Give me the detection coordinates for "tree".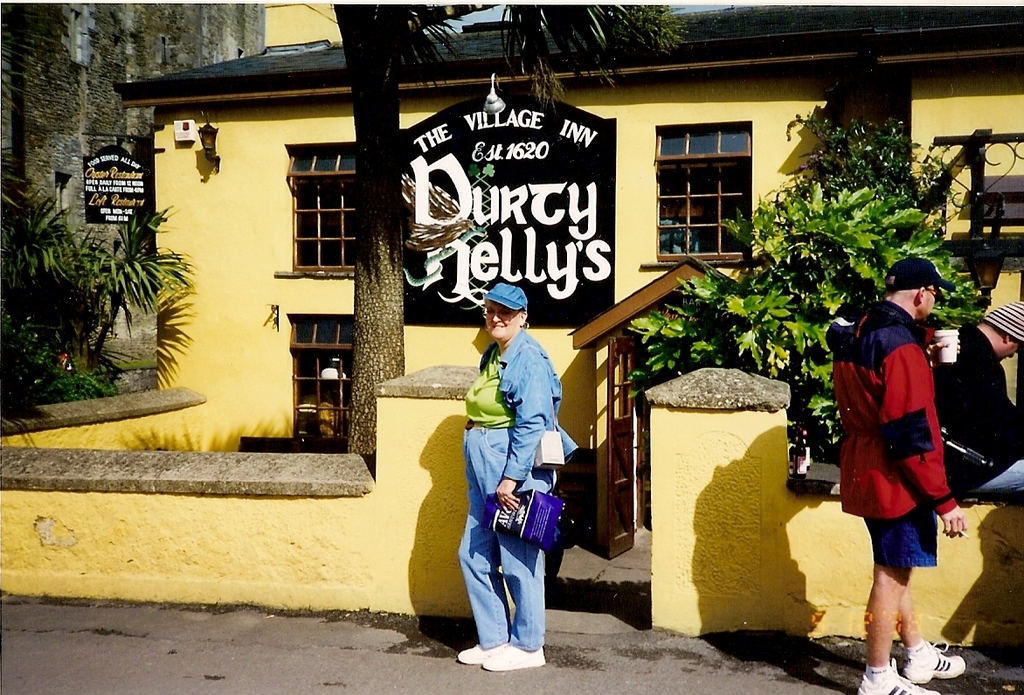
0:163:69:365.
